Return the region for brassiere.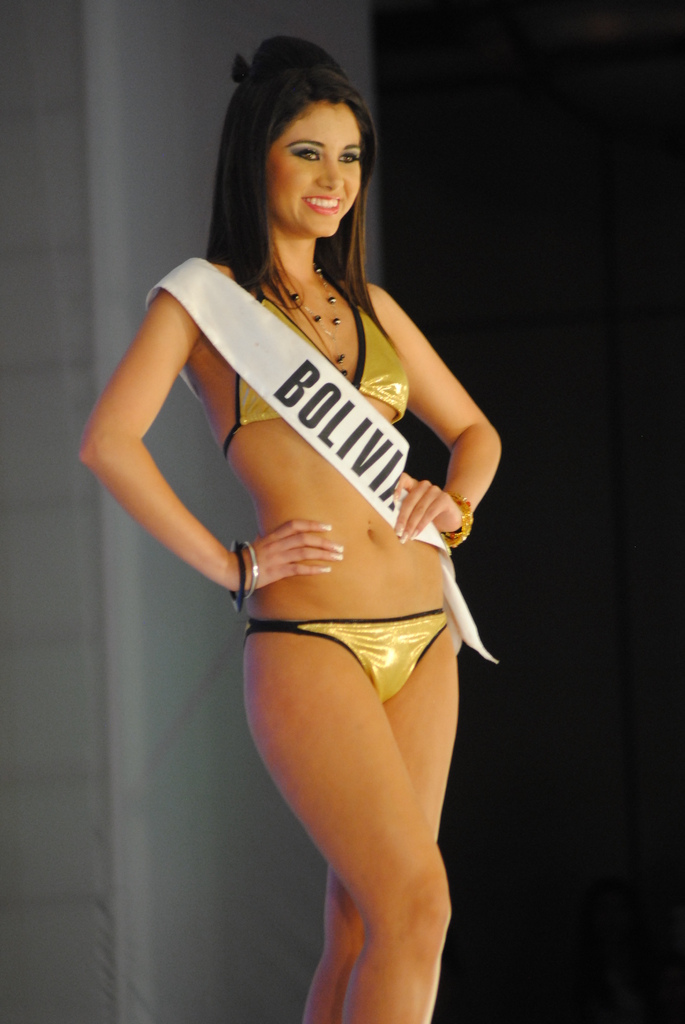
region(227, 263, 411, 460).
